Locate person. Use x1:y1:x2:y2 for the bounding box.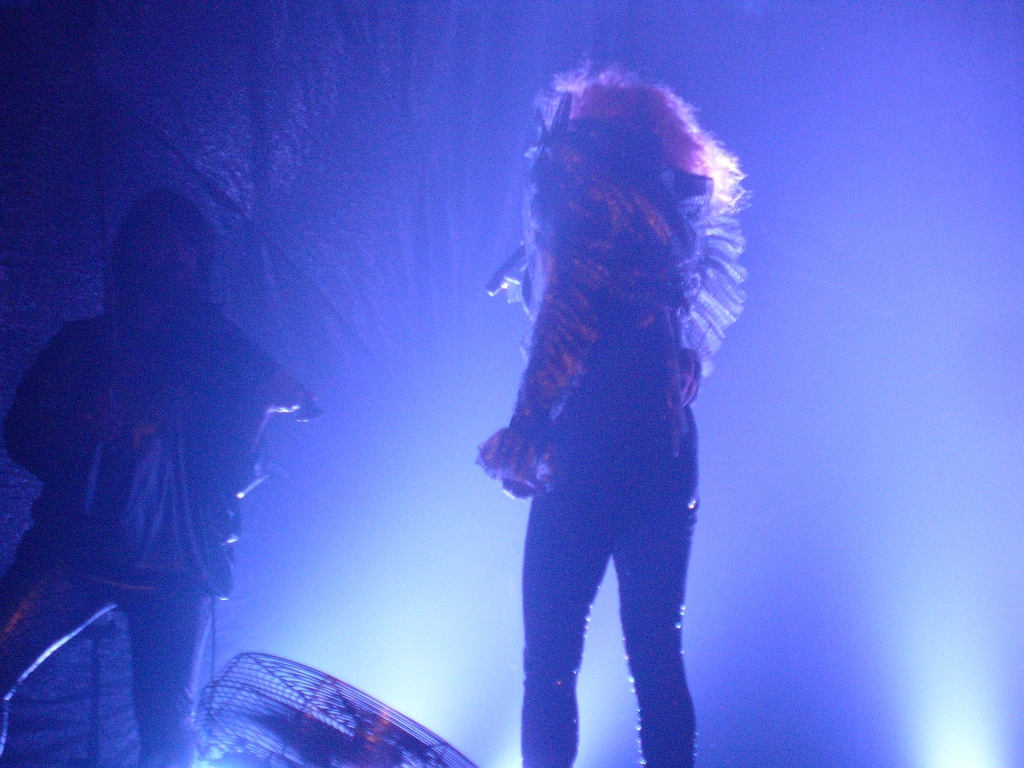
465:76:737:767.
